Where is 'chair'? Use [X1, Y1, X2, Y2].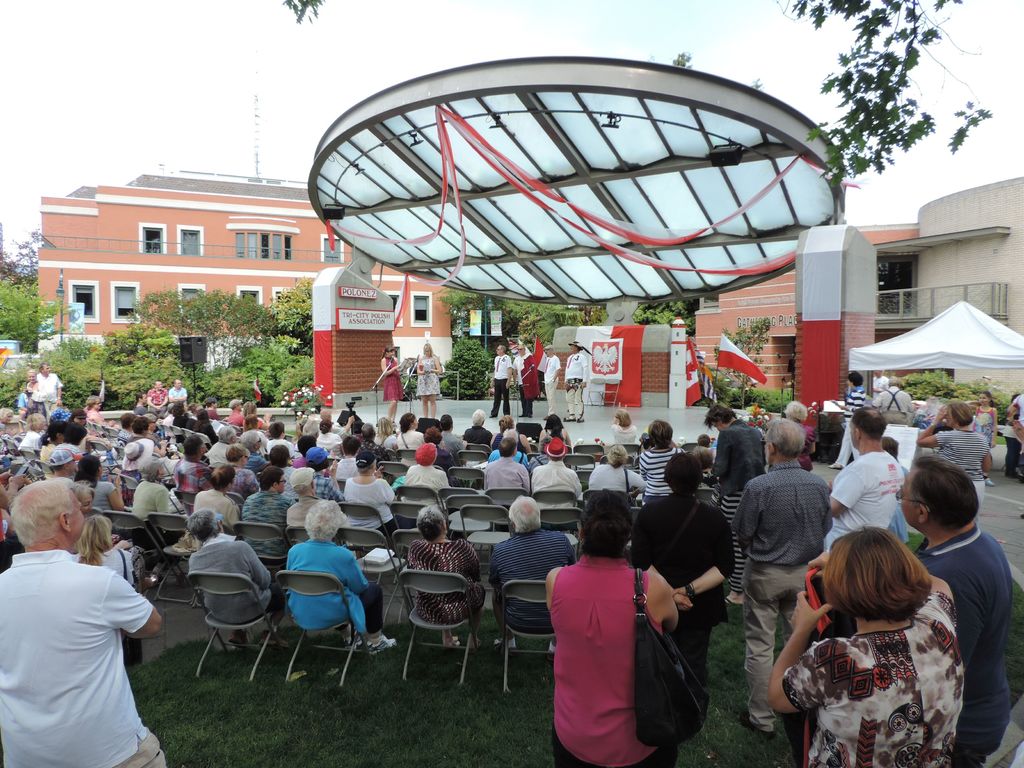
[168, 426, 186, 455].
